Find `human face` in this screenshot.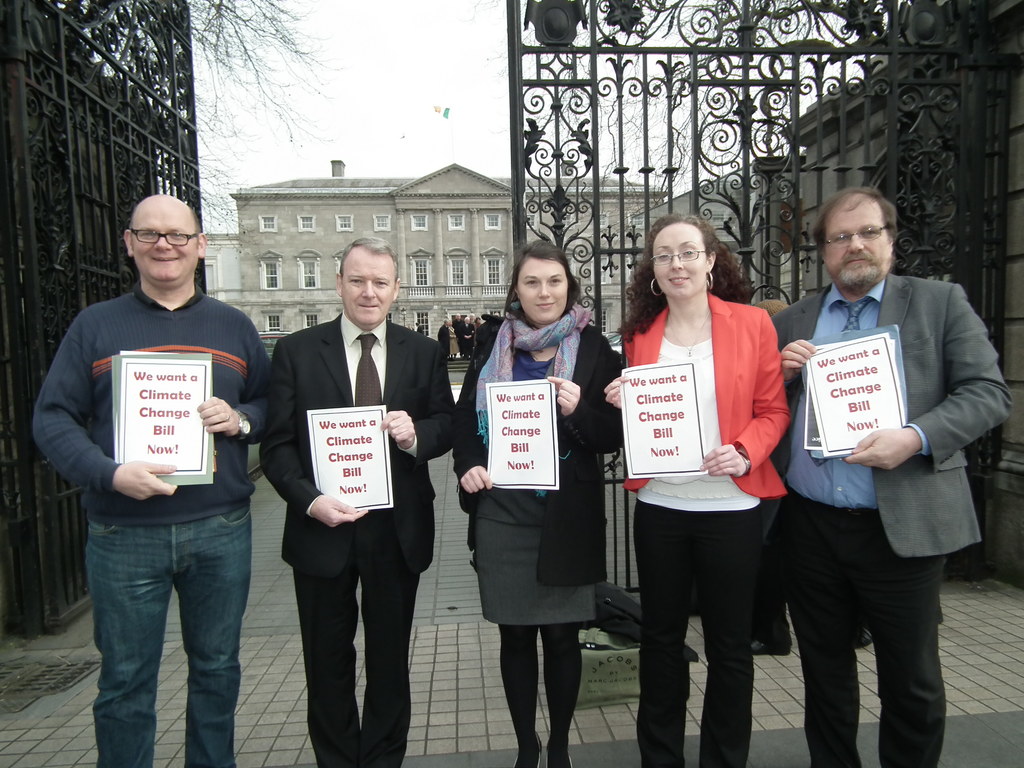
The bounding box for `human face` is (649,221,705,294).
